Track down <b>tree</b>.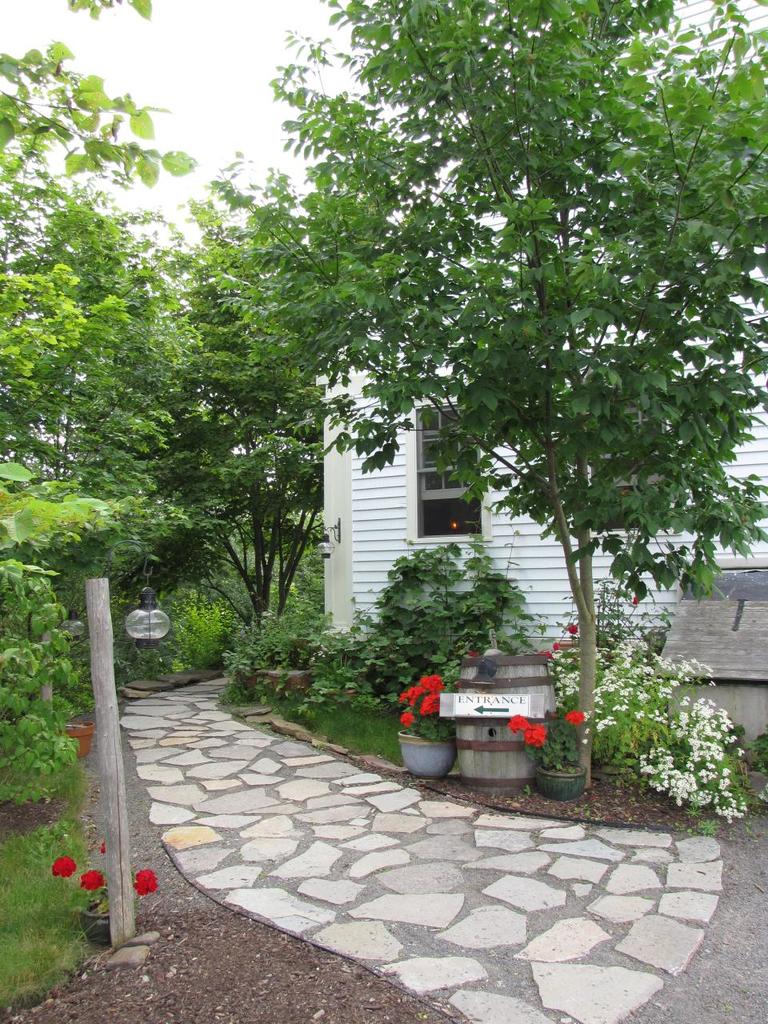
Tracked to 258 0 767 792.
